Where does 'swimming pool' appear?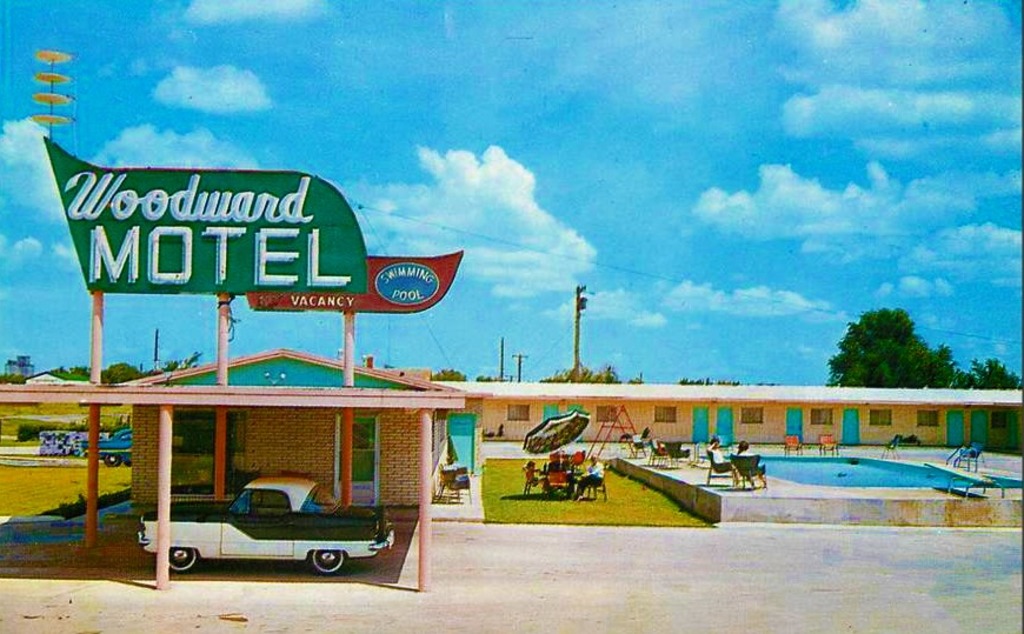
Appears at bbox=[756, 438, 985, 521].
